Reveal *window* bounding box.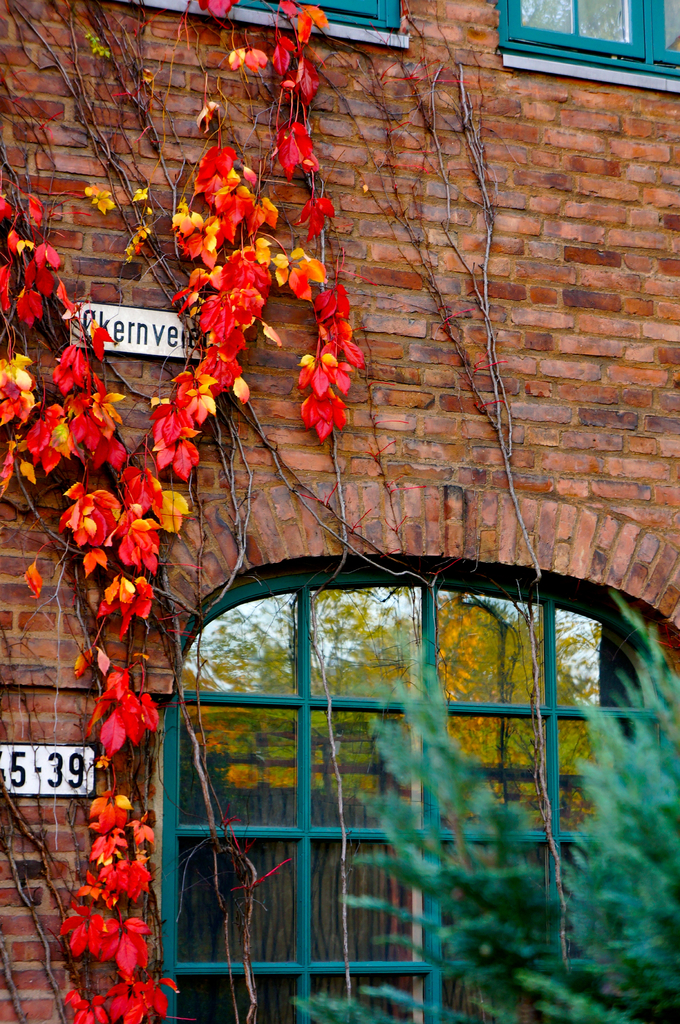
Revealed: pyautogui.locateOnScreen(496, 0, 679, 97).
